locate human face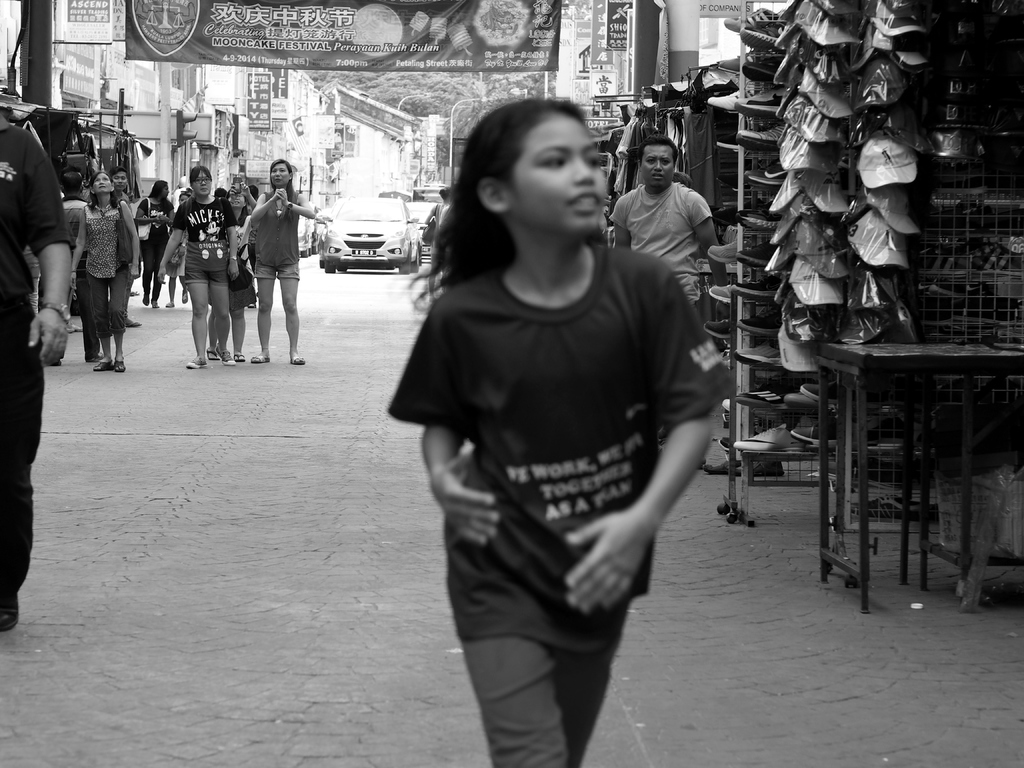
l=273, t=163, r=292, b=187
